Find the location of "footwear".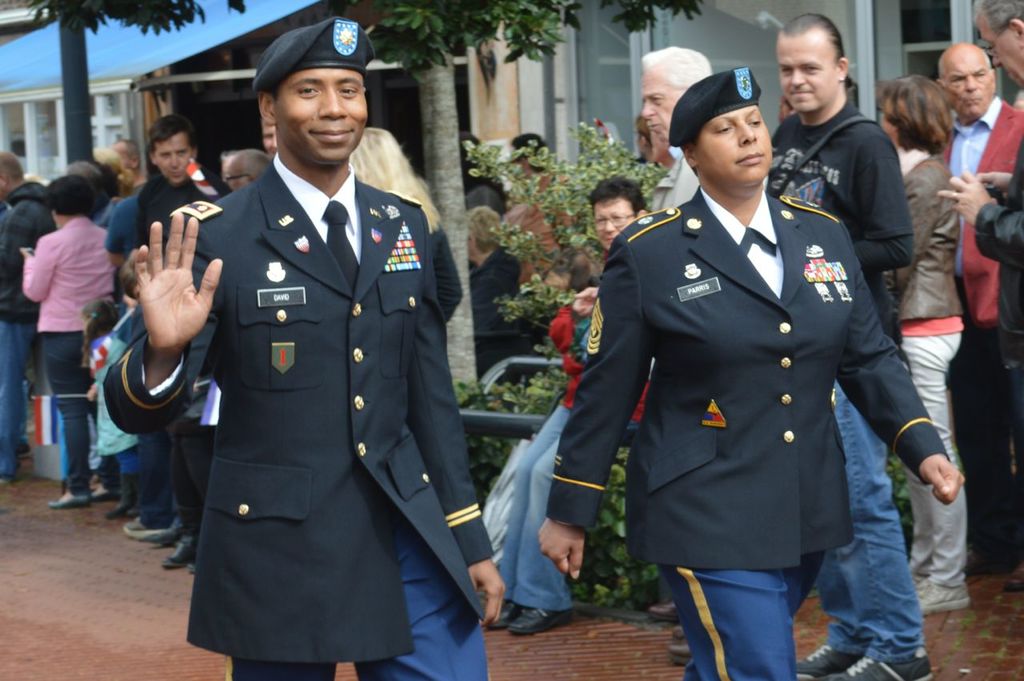
Location: rect(165, 539, 198, 568).
